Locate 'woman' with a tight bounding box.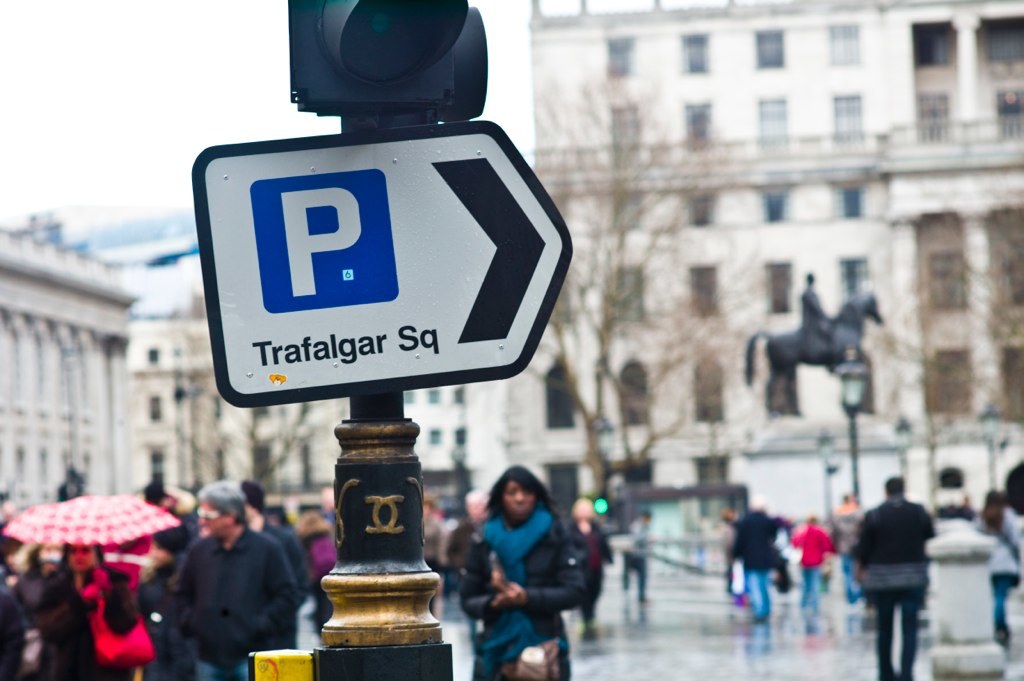
pyautogui.locateOnScreen(569, 497, 613, 622).
